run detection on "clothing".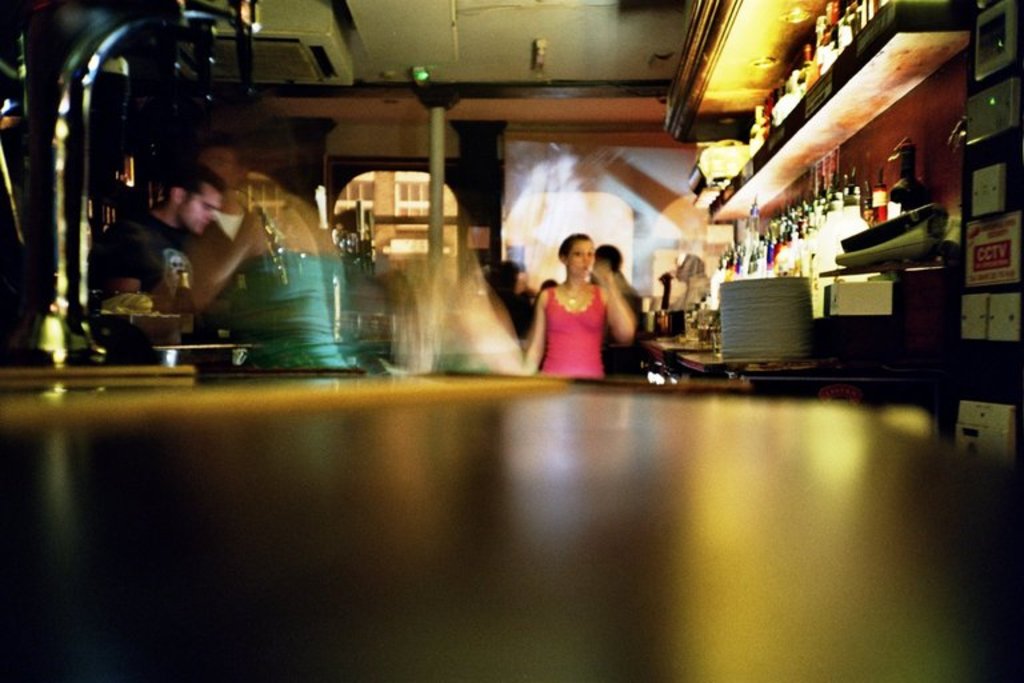
Result: bbox=(193, 209, 243, 273).
